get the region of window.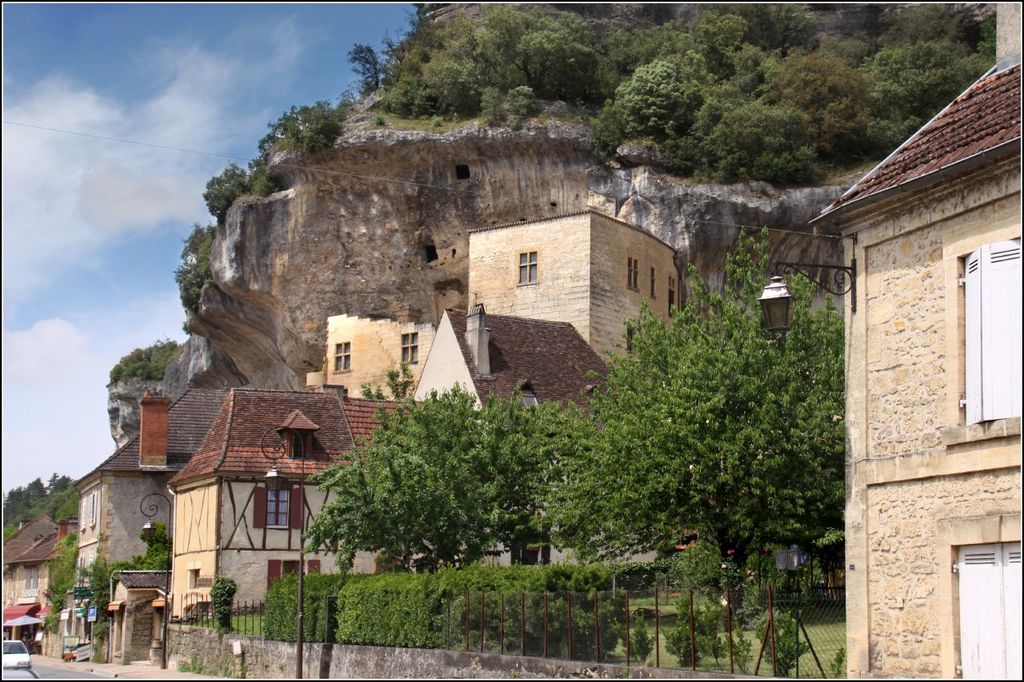
[514,245,541,284].
